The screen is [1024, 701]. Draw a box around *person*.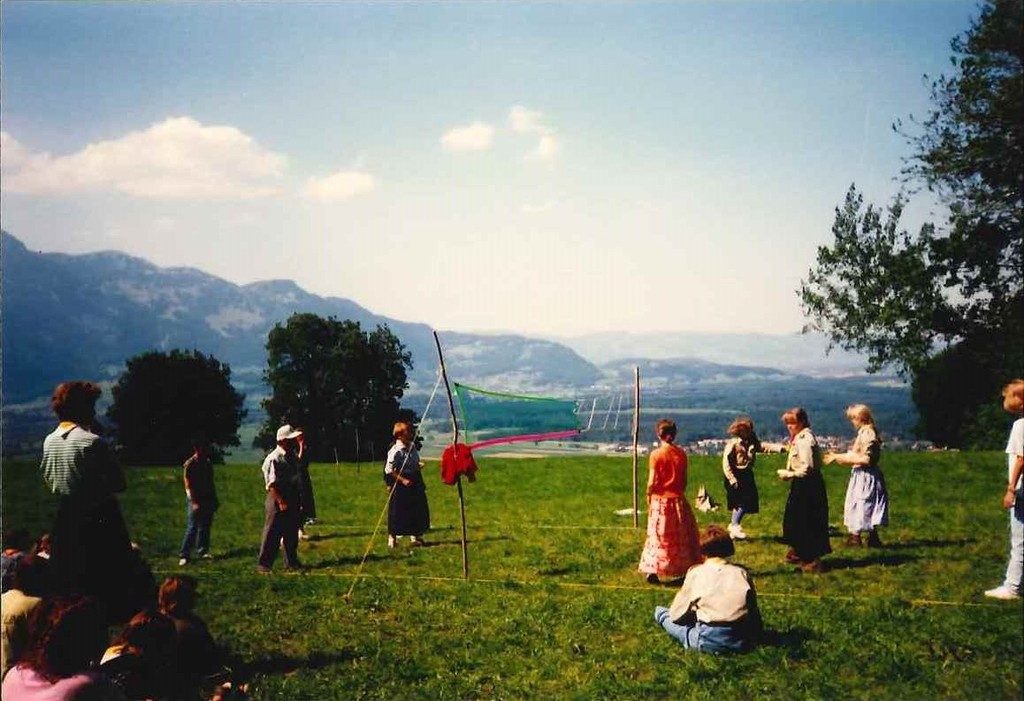
102:607:182:688.
